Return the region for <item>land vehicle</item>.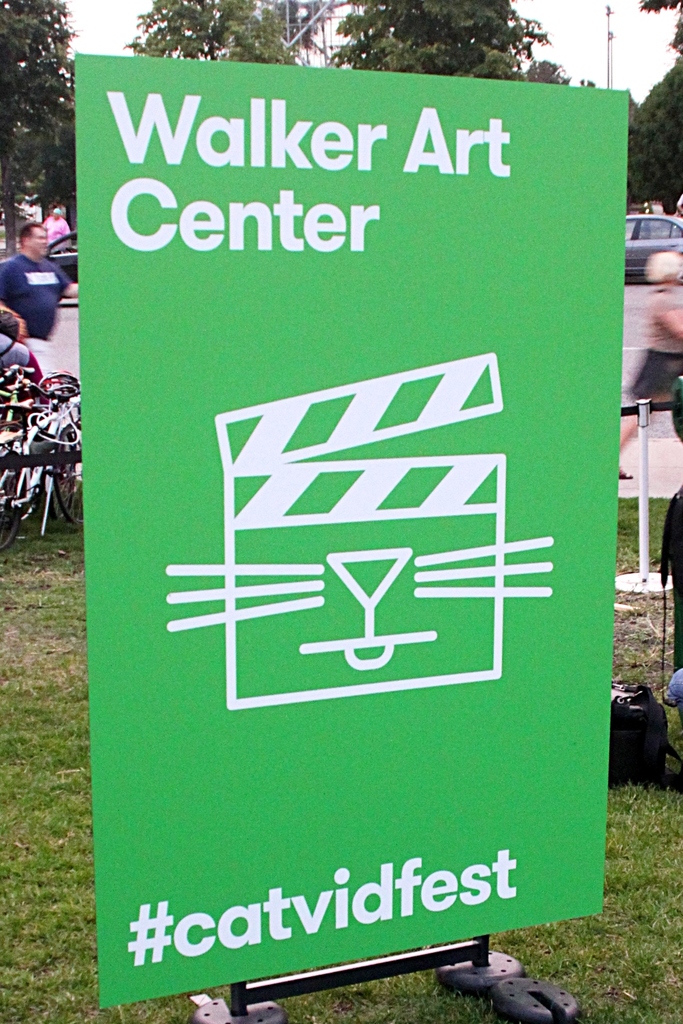
(616,205,682,287).
